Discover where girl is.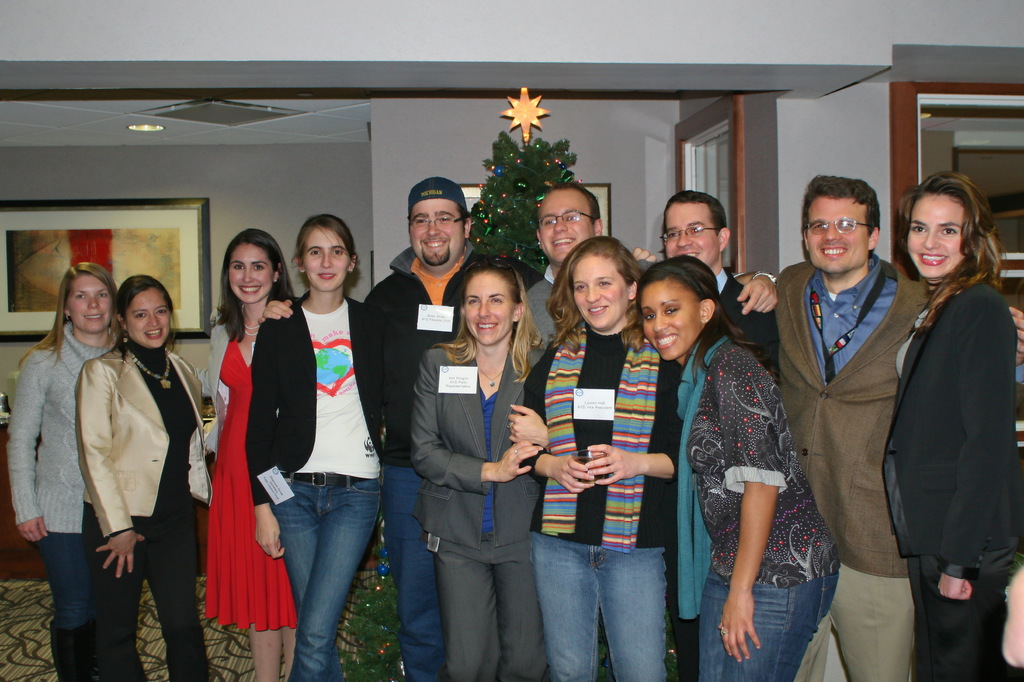
Discovered at Rect(883, 166, 1023, 681).
